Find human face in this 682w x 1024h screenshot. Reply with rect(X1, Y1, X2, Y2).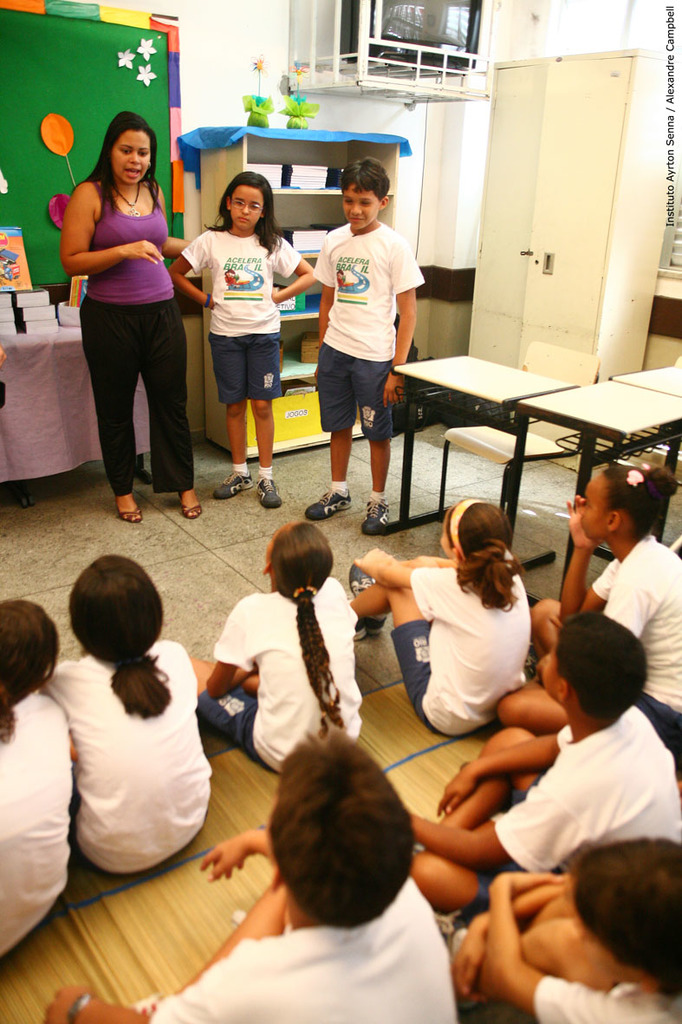
rect(229, 183, 263, 229).
